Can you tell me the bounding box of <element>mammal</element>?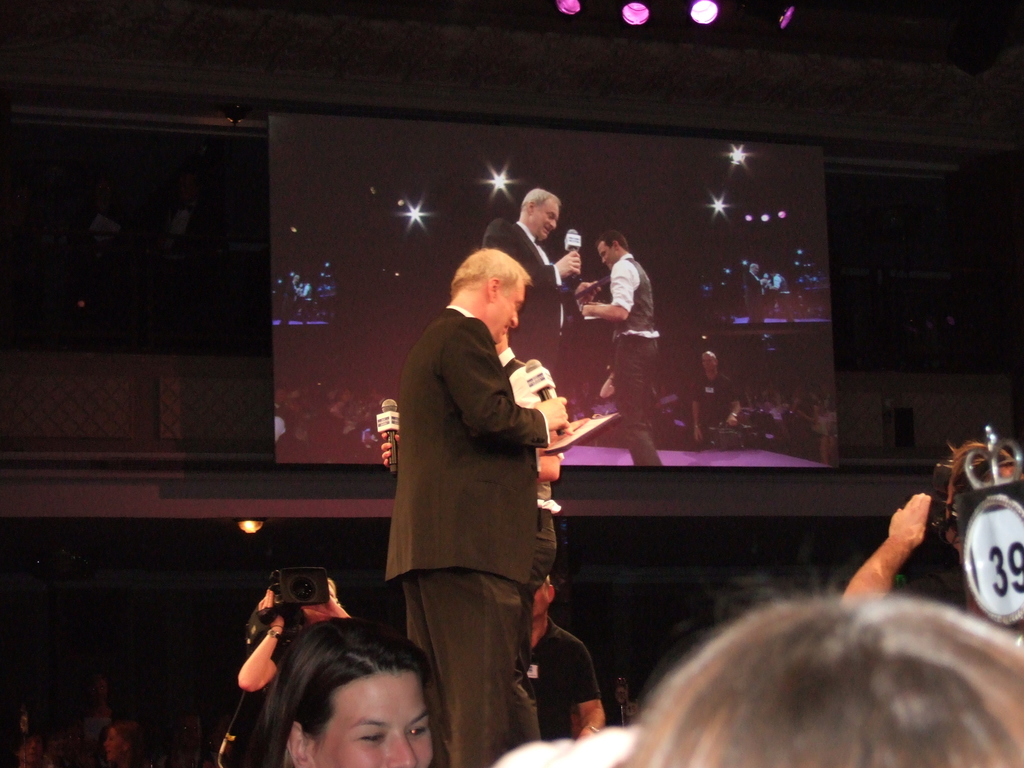
[250,617,436,767].
